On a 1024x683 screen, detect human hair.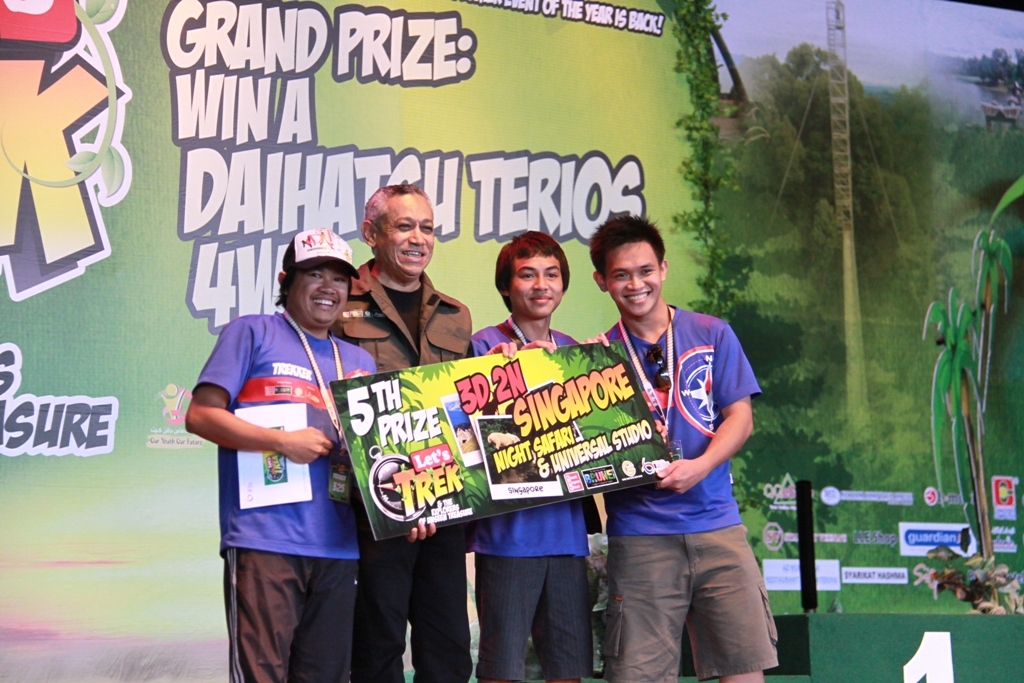
box=[587, 214, 667, 287].
